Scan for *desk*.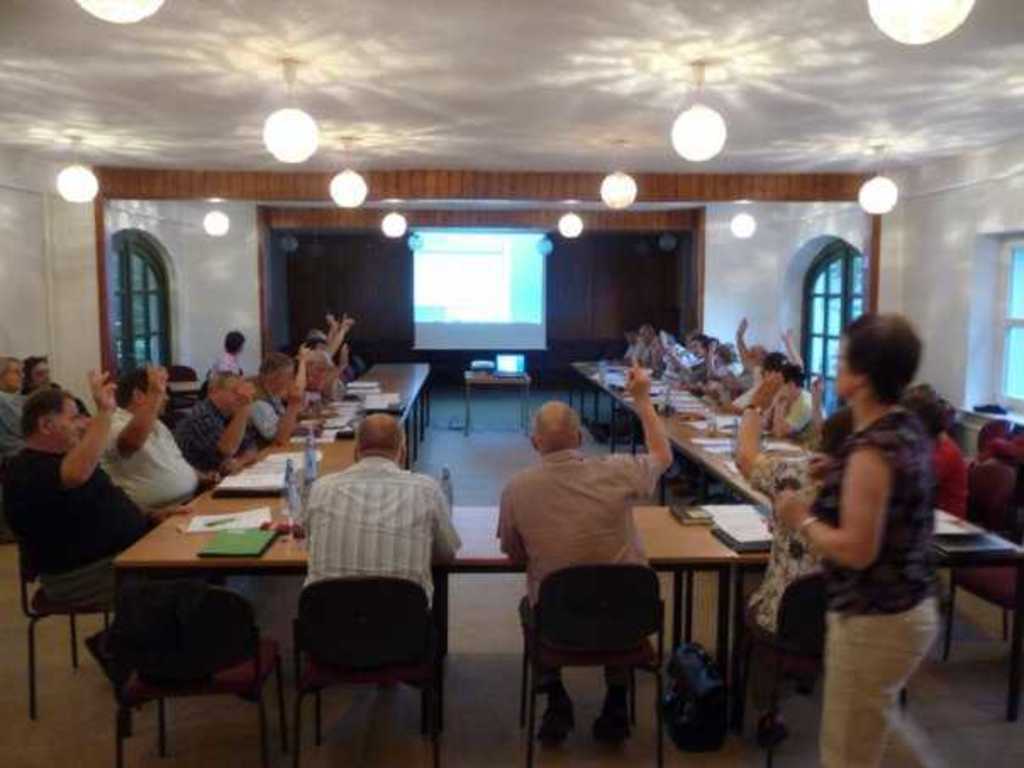
Scan result: {"x1": 110, "y1": 505, "x2": 736, "y2": 726}.
